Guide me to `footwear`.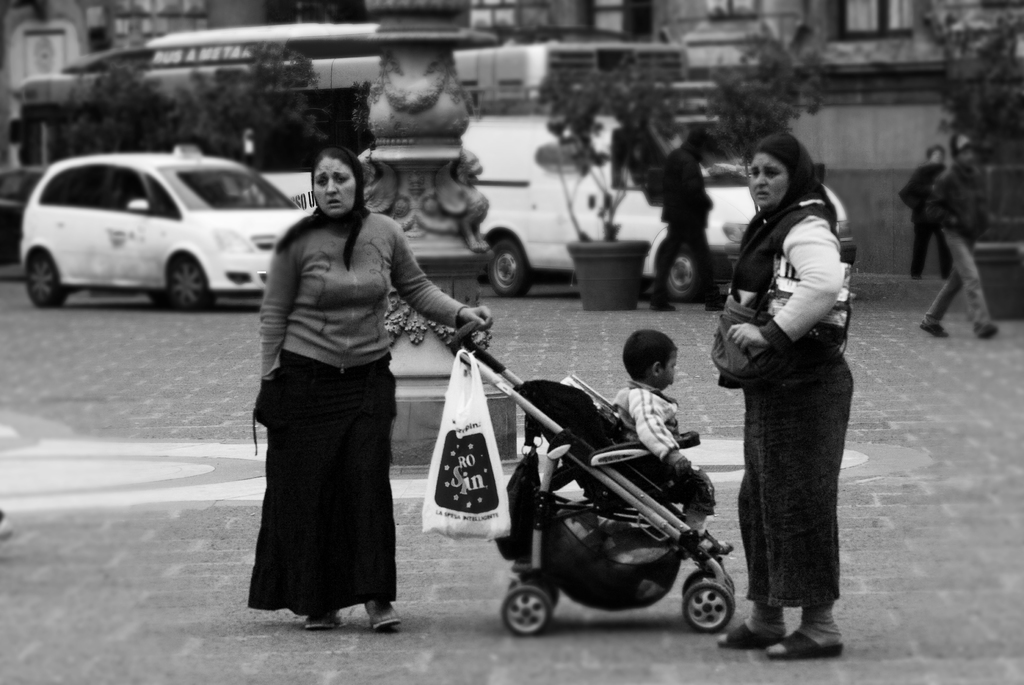
Guidance: left=714, top=619, right=780, bottom=652.
